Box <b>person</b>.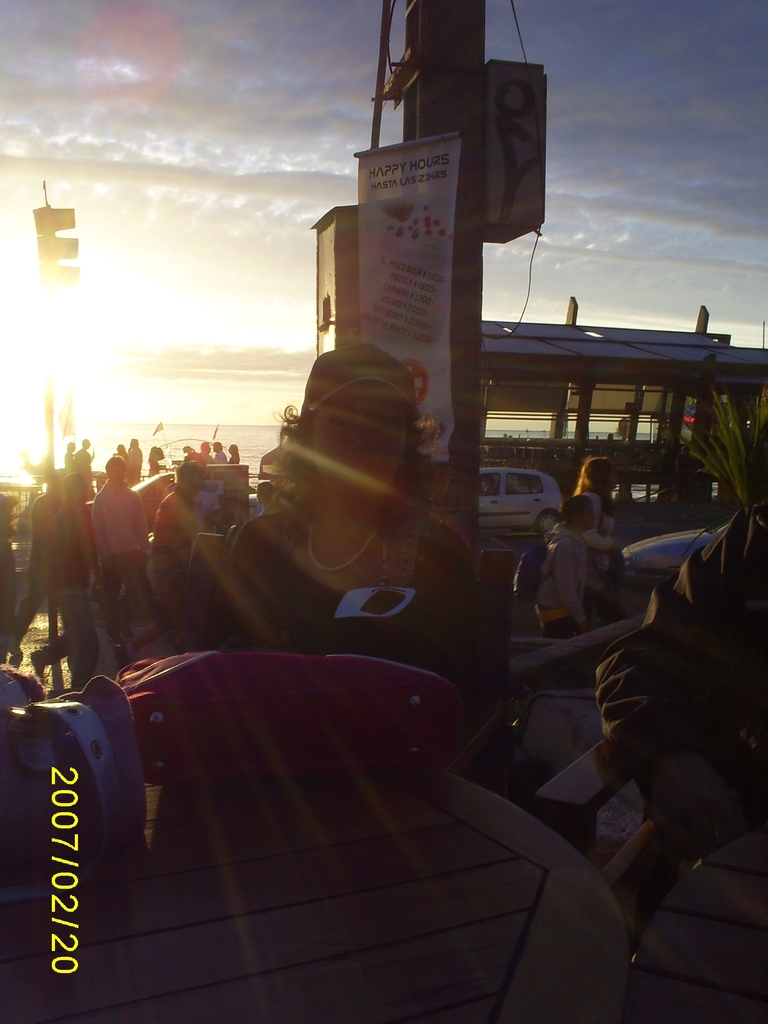
[523,493,593,682].
